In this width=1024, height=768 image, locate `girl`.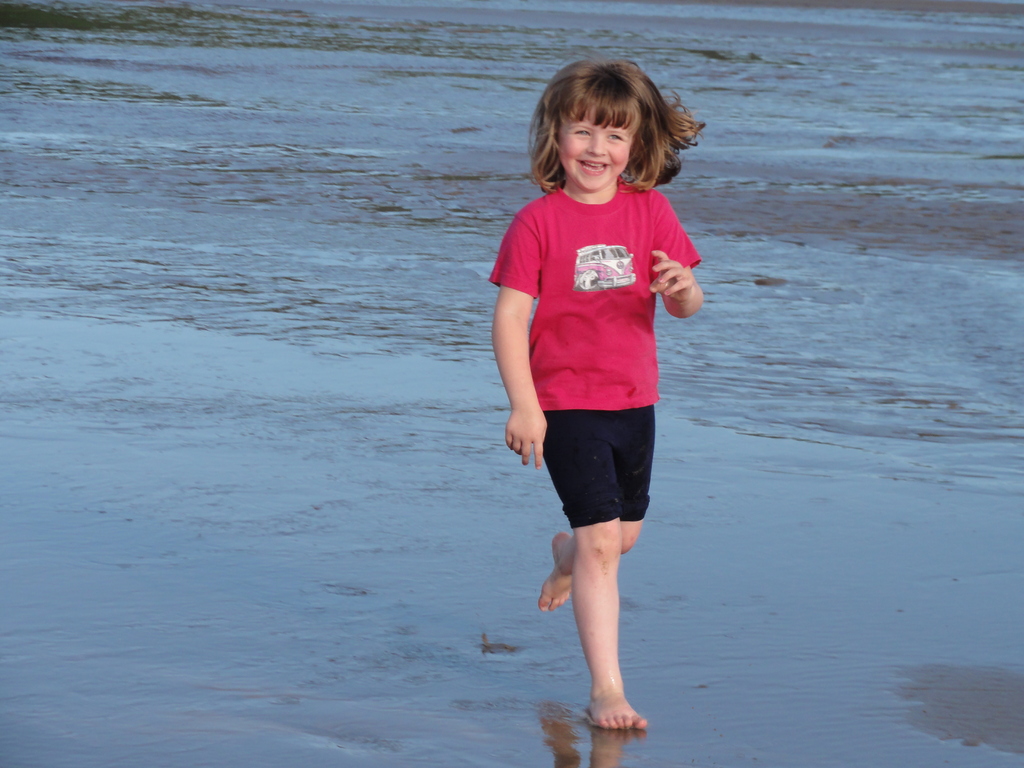
Bounding box: 487 61 708 729.
